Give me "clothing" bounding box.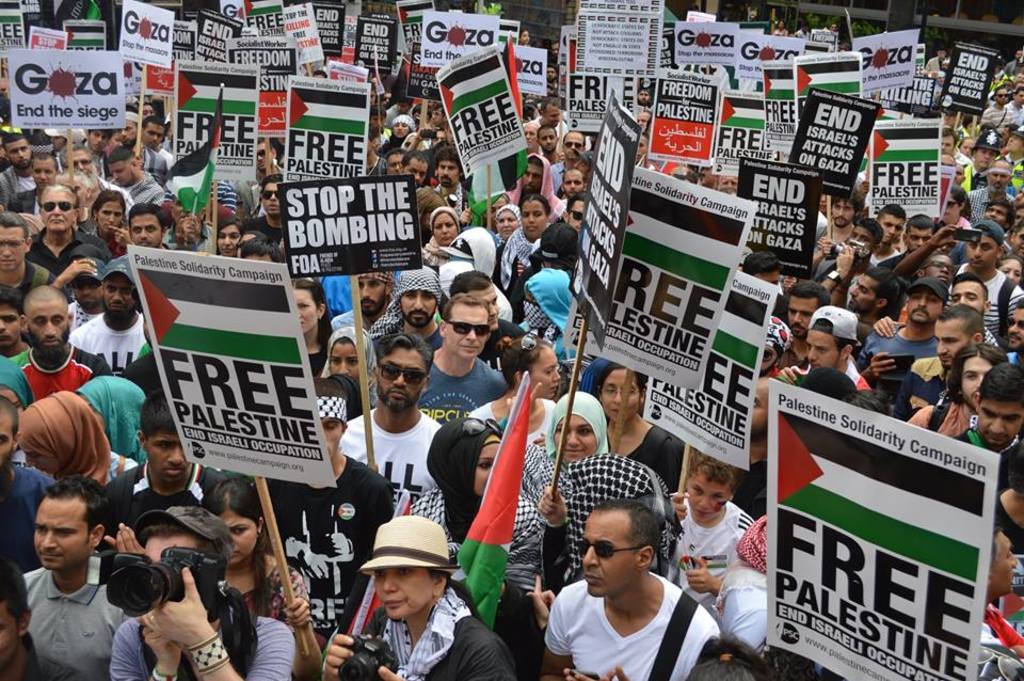
[x1=1009, y1=96, x2=1023, y2=132].
